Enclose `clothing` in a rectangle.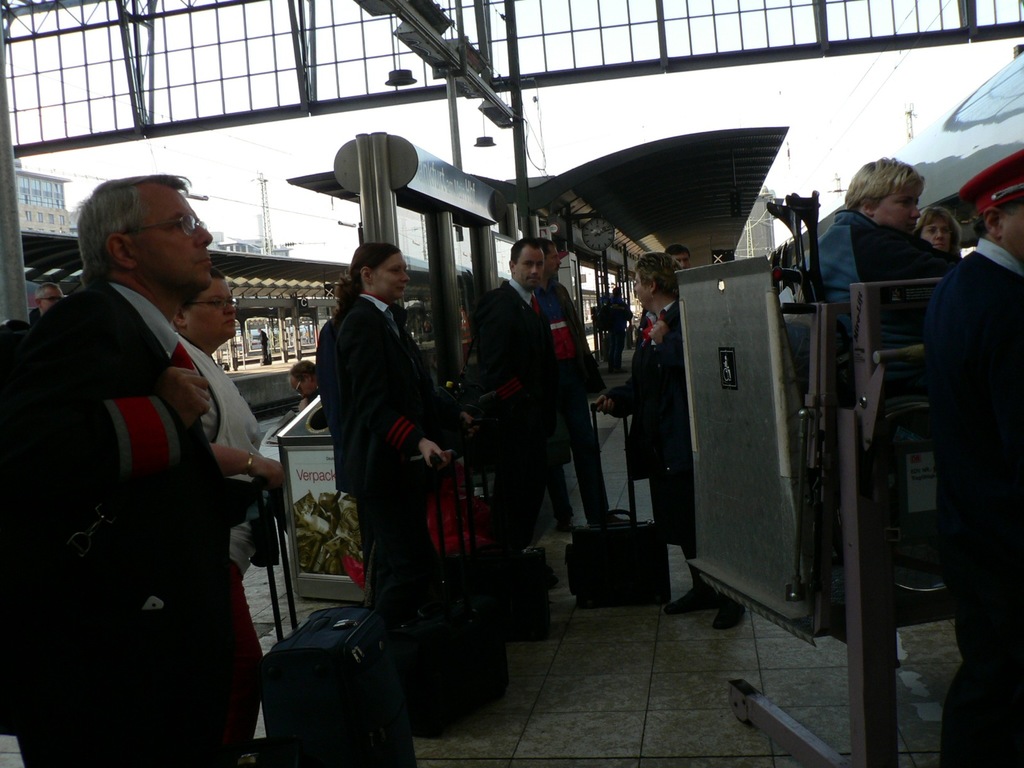
BBox(627, 292, 740, 601).
